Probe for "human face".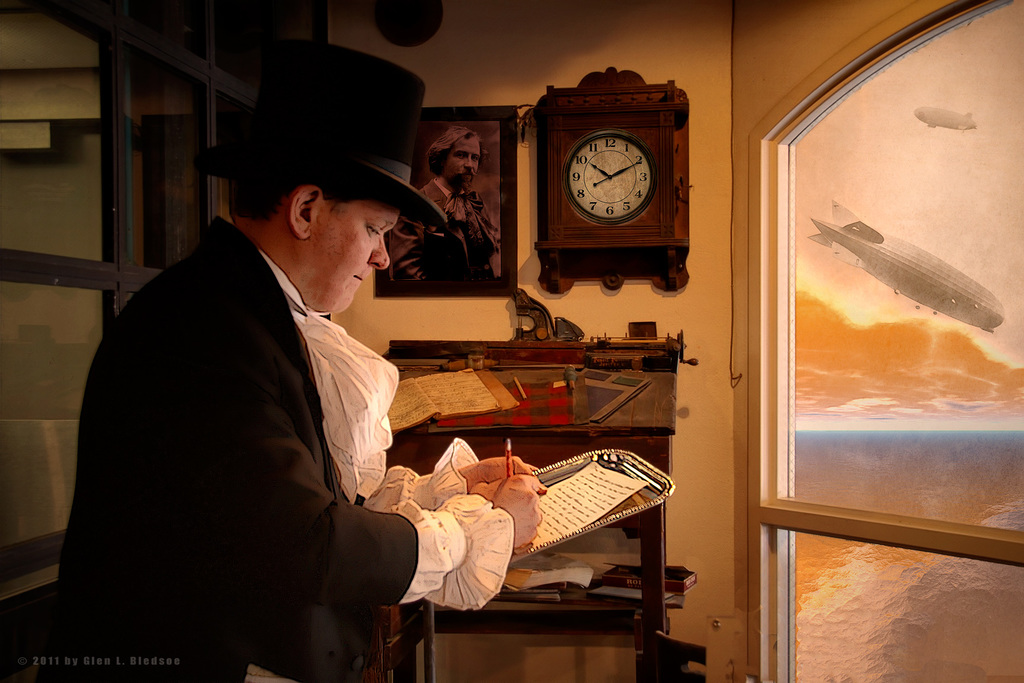
Probe result: [298,192,403,314].
